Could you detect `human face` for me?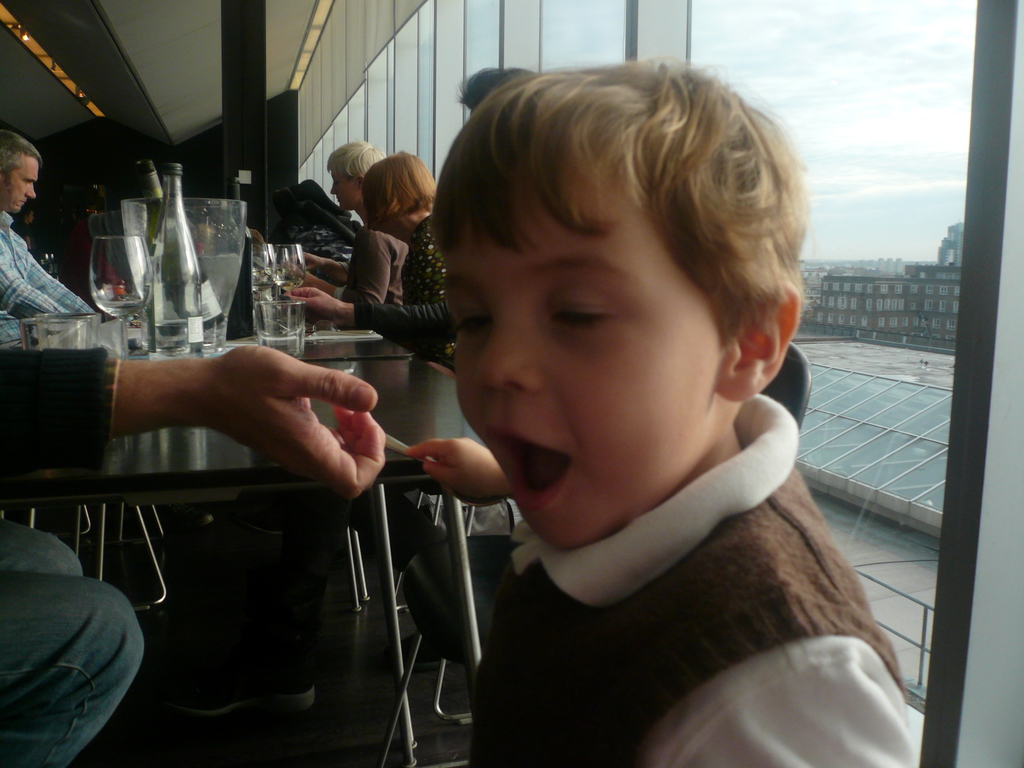
Detection result: 4, 155, 34, 214.
